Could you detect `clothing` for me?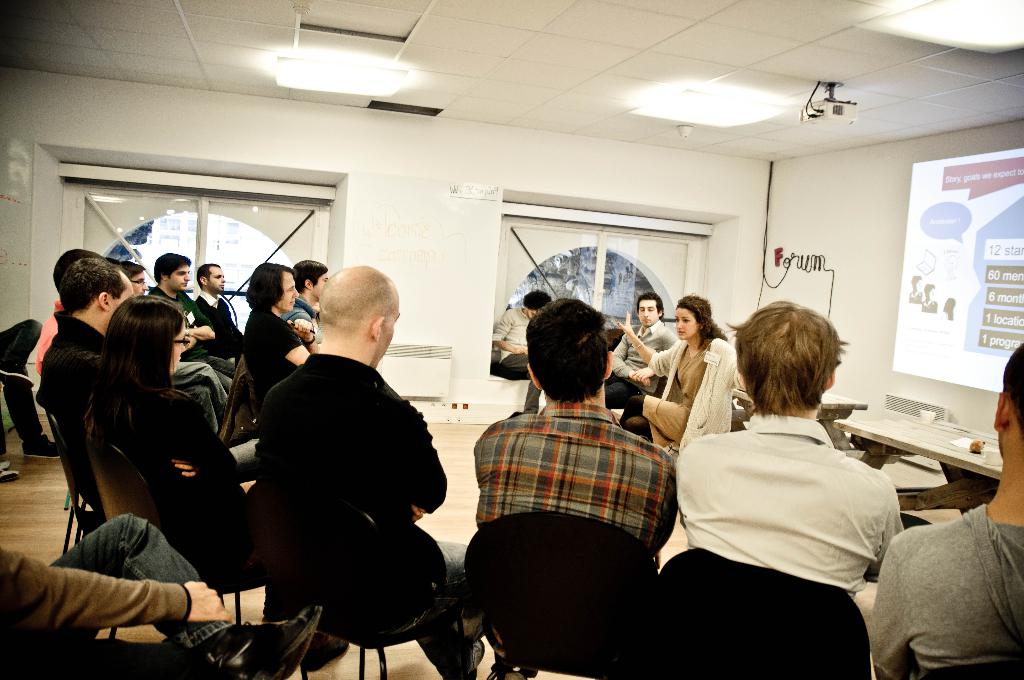
Detection result: rect(670, 407, 911, 594).
